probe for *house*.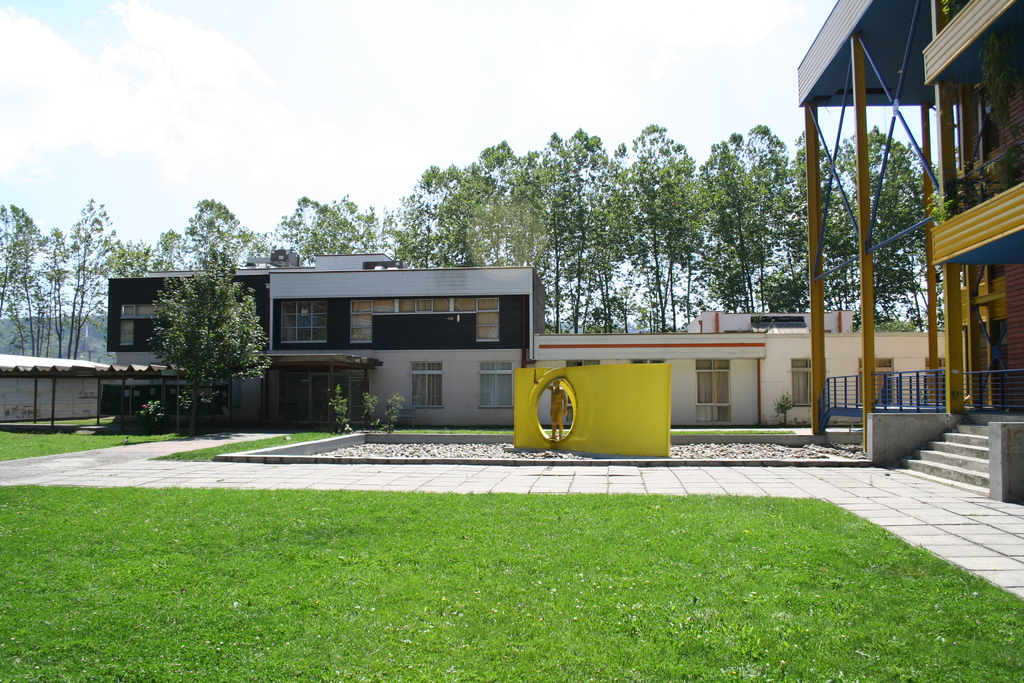
Probe result: region(95, 273, 270, 361).
